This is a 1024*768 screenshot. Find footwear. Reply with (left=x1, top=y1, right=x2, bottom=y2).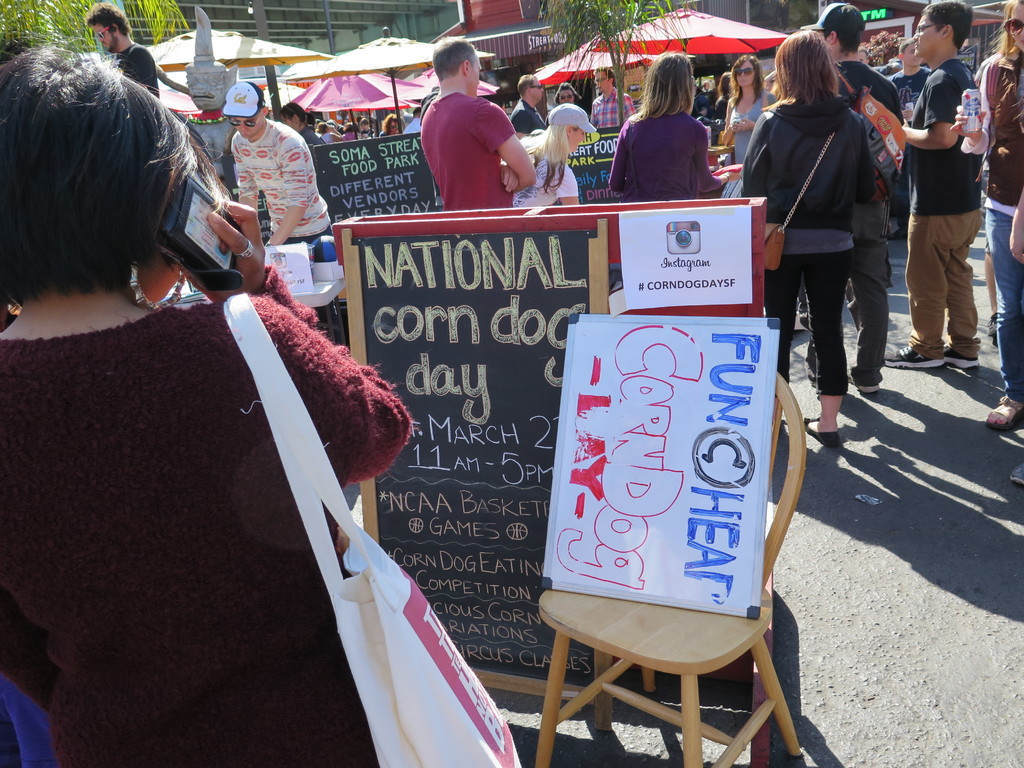
(left=941, top=348, right=983, bottom=369).
